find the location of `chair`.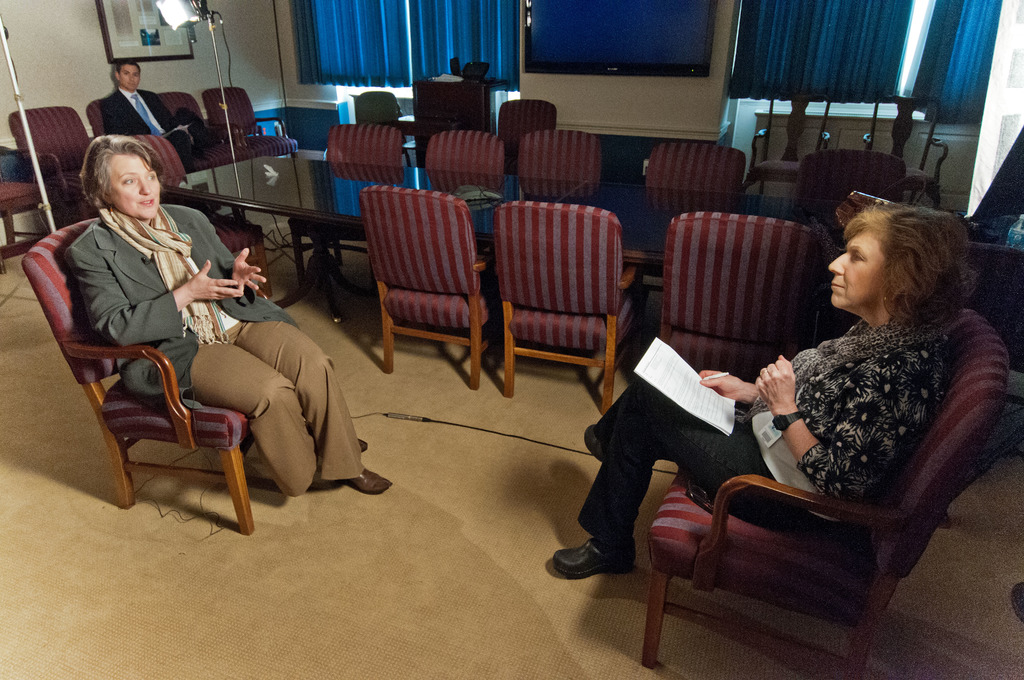
Location: (left=350, top=178, right=502, bottom=388).
